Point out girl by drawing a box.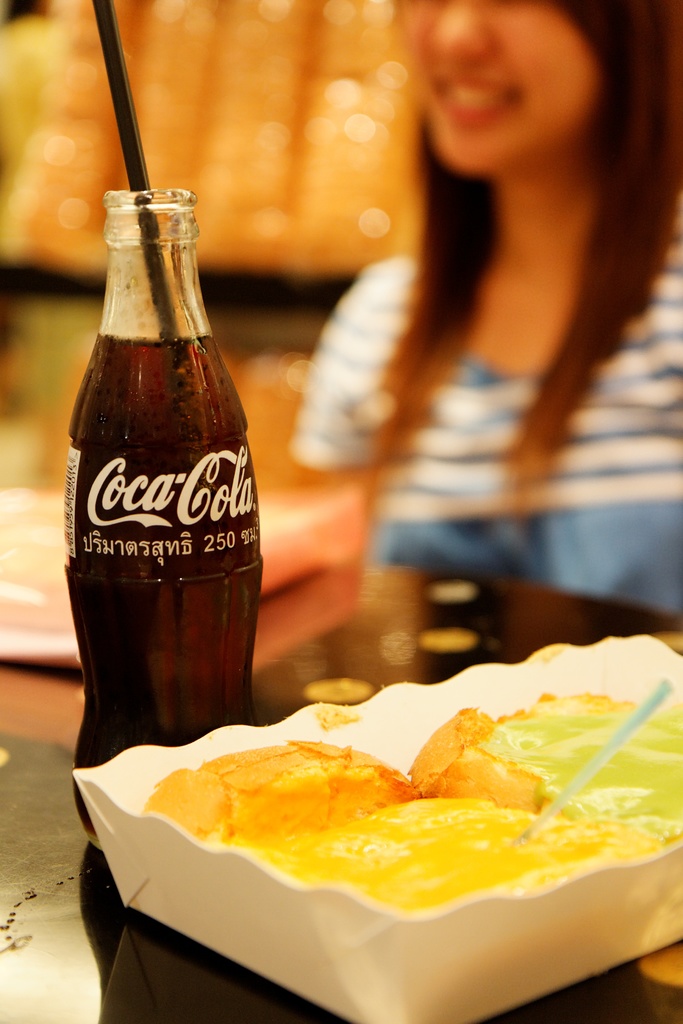
bbox(280, 0, 682, 612).
